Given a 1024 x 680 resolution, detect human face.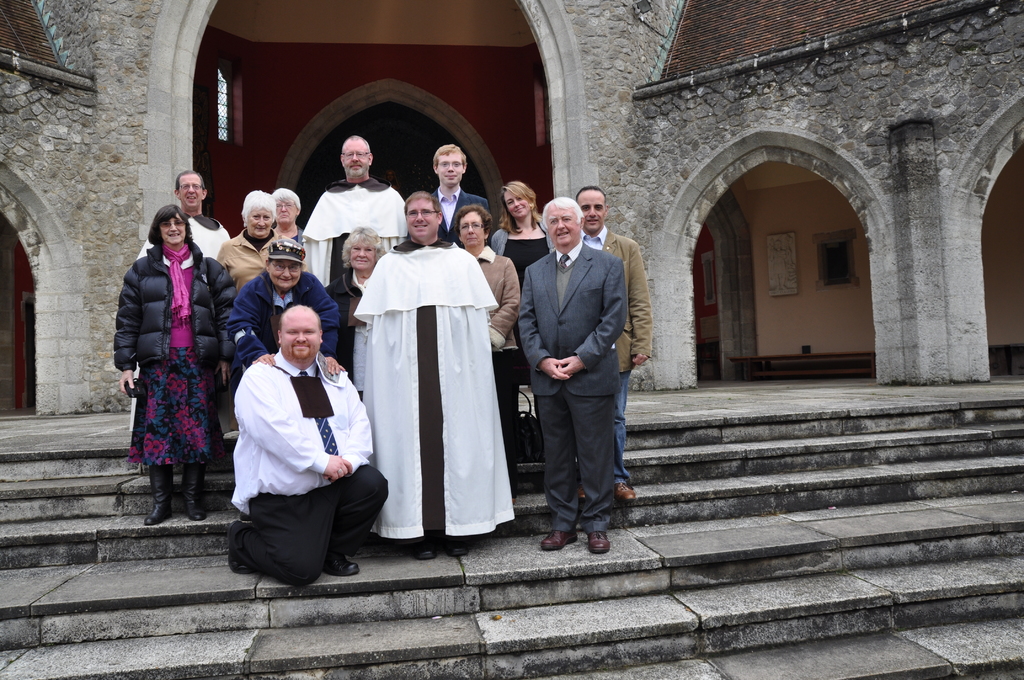
x1=244, y1=205, x2=273, y2=236.
